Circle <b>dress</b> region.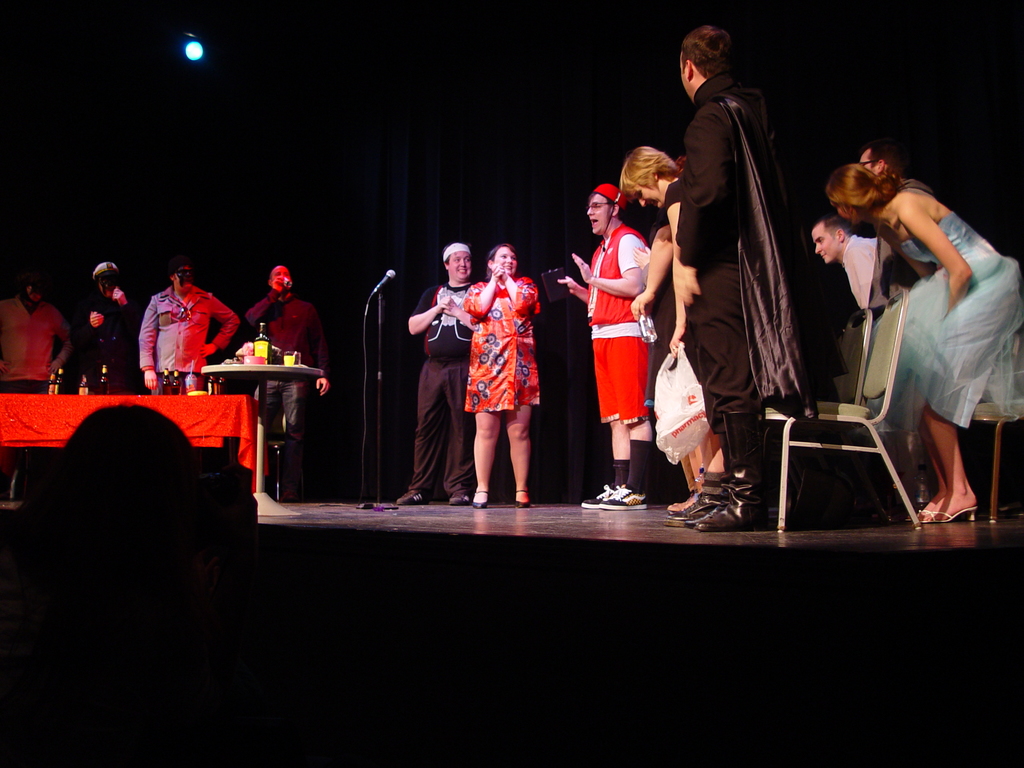
Region: (x1=463, y1=278, x2=544, y2=413).
